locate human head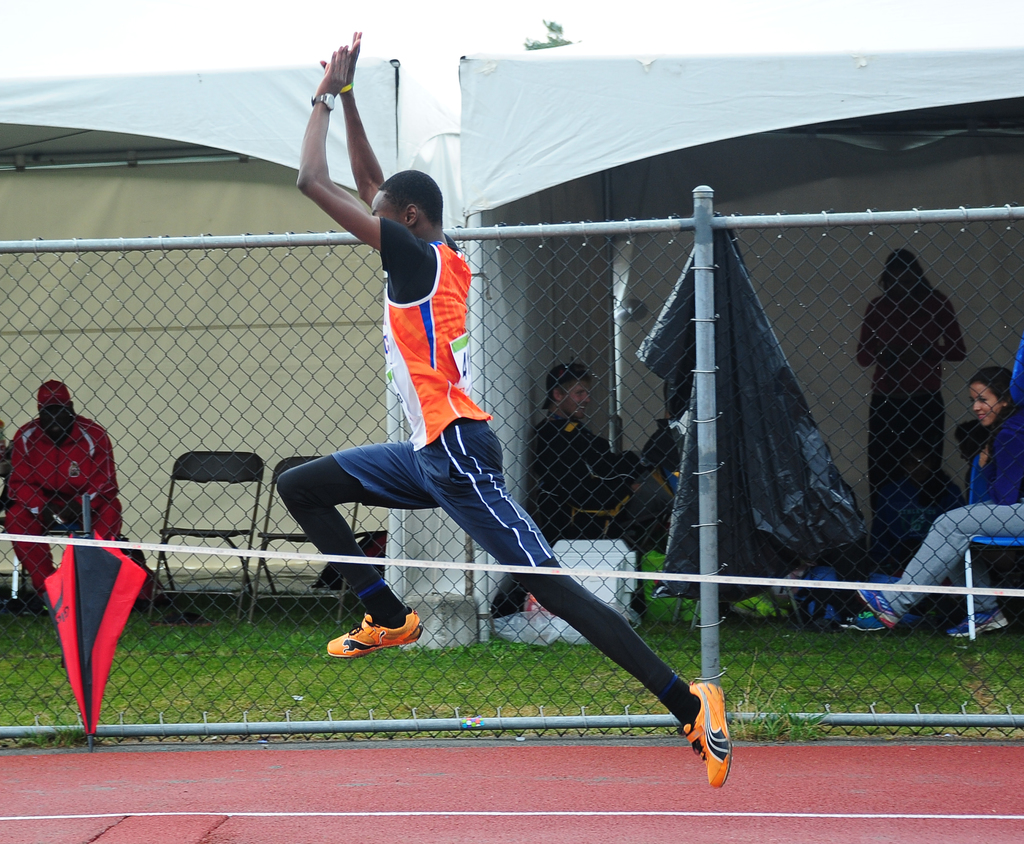
[x1=966, y1=369, x2=1012, y2=427]
